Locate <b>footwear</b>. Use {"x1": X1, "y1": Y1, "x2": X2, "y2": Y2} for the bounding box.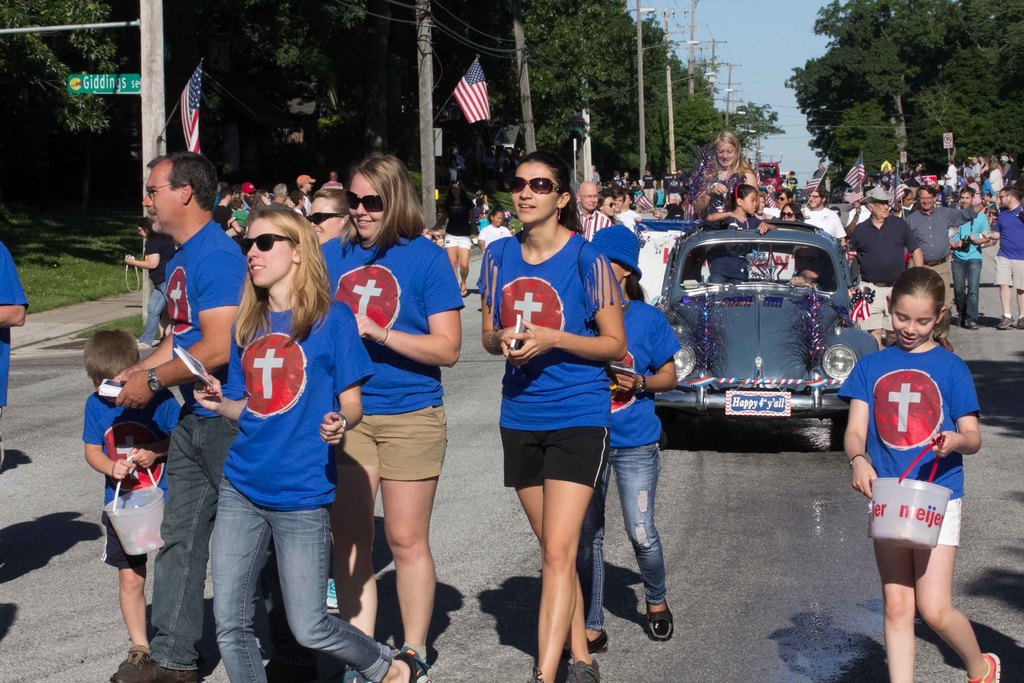
{"x1": 335, "y1": 658, "x2": 371, "y2": 682}.
